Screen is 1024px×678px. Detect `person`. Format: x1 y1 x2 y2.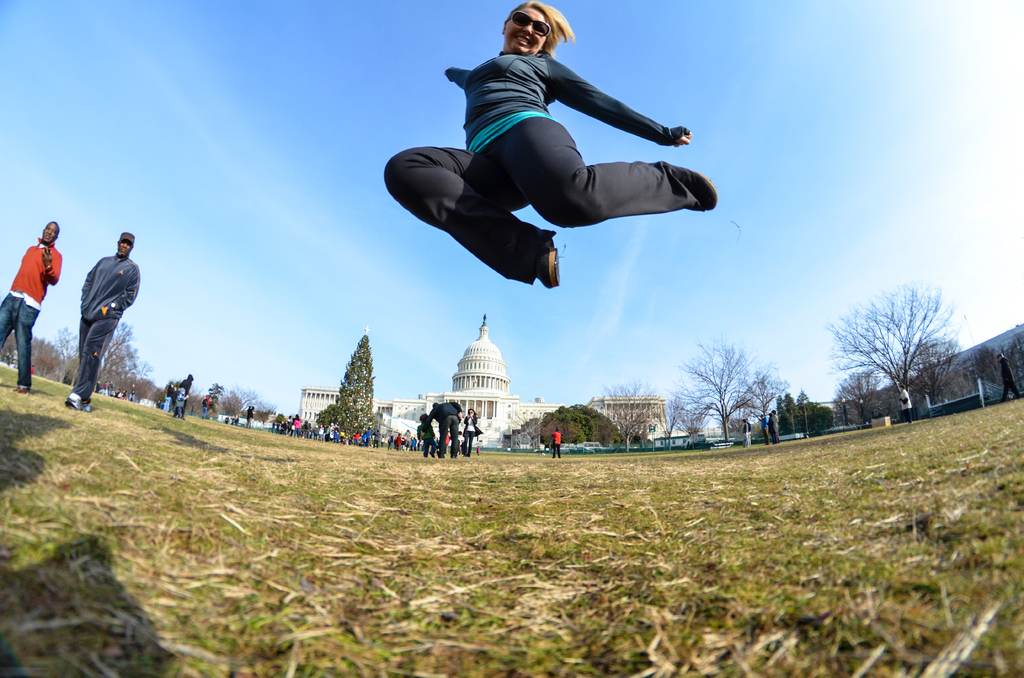
168 371 196 424.
